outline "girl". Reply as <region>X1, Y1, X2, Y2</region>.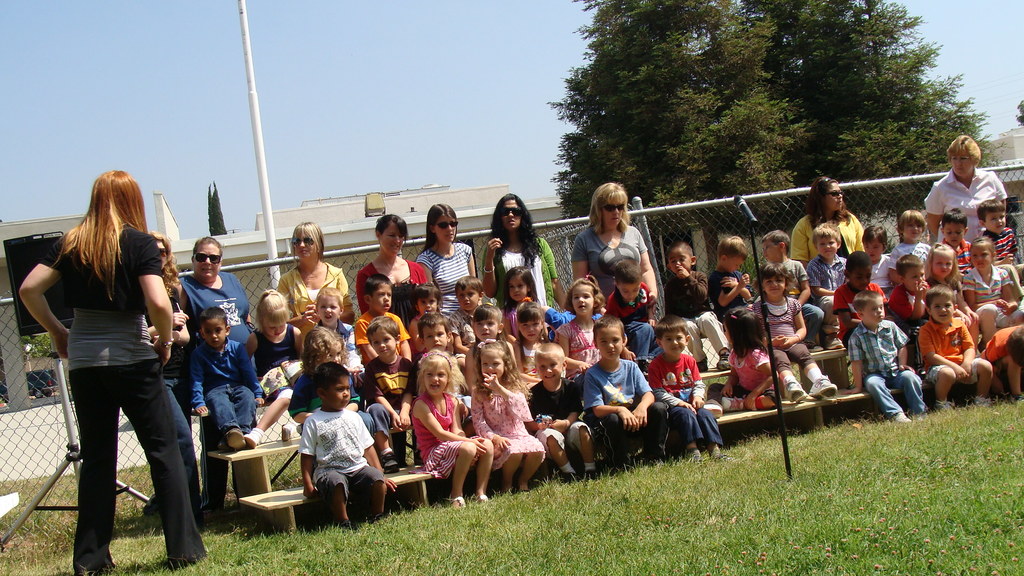
<region>414, 202, 480, 316</region>.
